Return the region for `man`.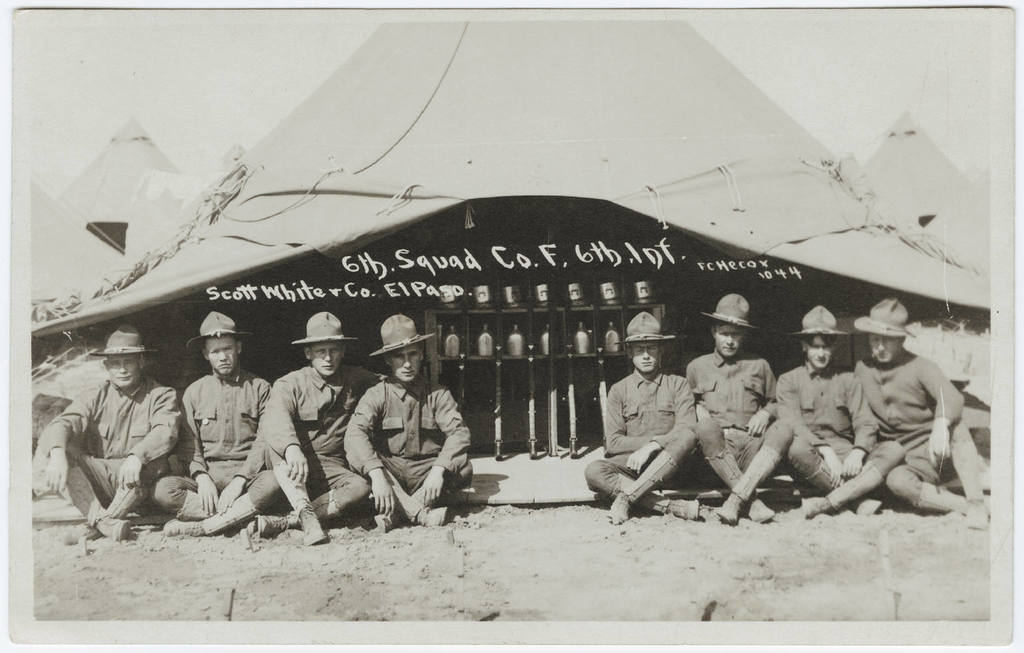
x1=257 y1=303 x2=381 y2=542.
